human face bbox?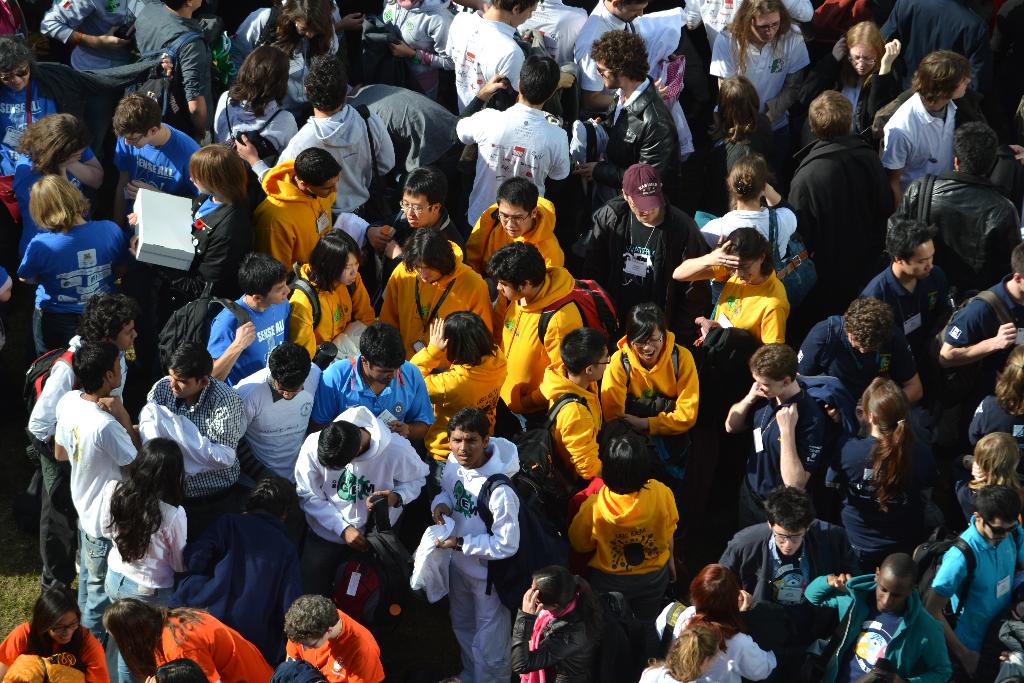
BBox(496, 204, 532, 237)
